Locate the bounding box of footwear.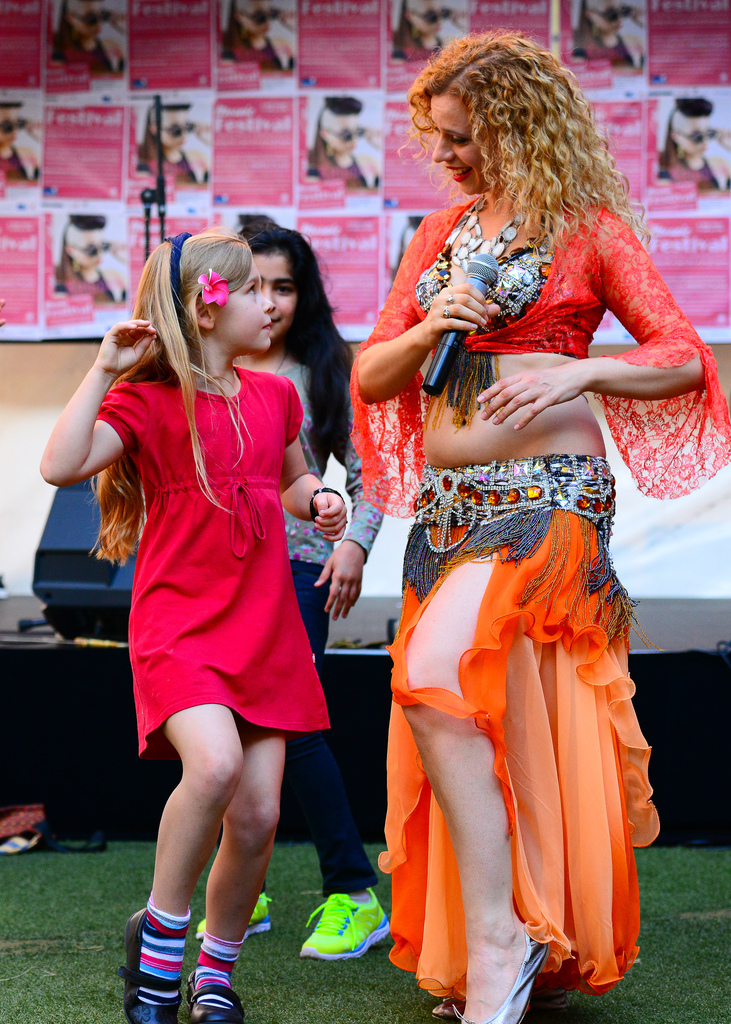
Bounding box: bbox=[197, 891, 270, 936].
